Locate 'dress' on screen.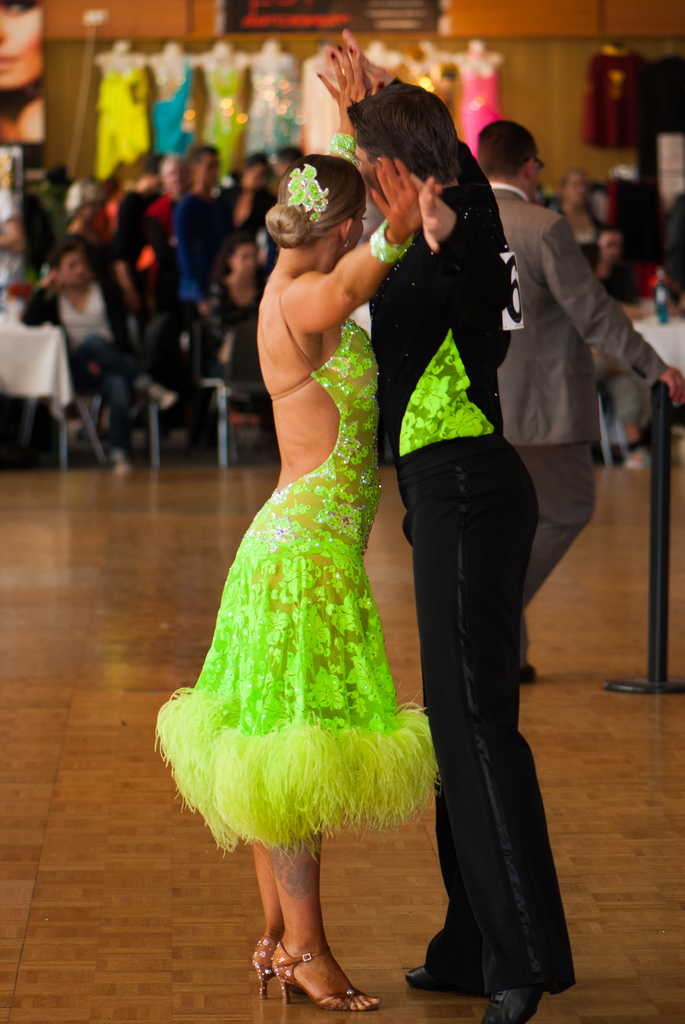
On screen at box=[152, 290, 438, 867].
